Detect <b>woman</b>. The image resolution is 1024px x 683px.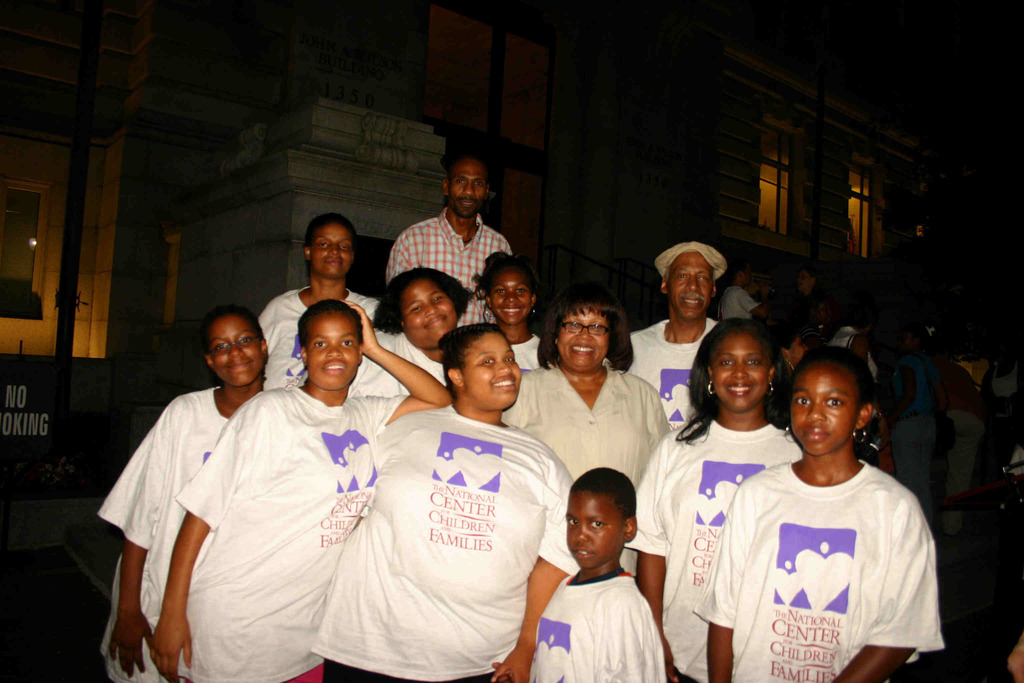
bbox(92, 305, 266, 682).
